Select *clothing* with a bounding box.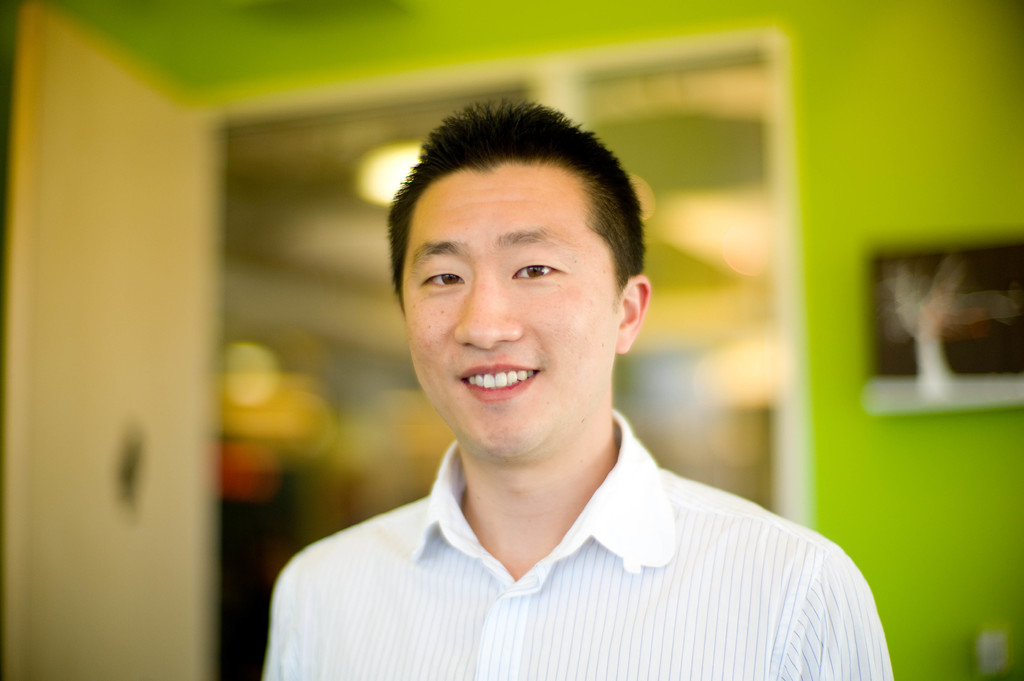
BBox(231, 414, 899, 665).
